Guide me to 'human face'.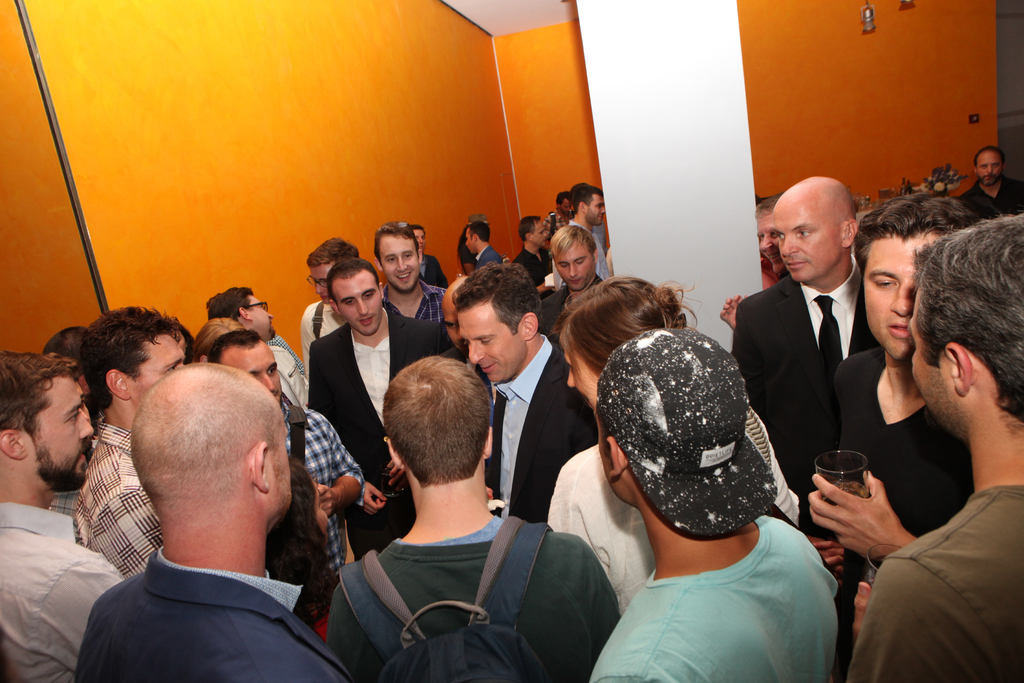
Guidance: [221,348,286,404].
